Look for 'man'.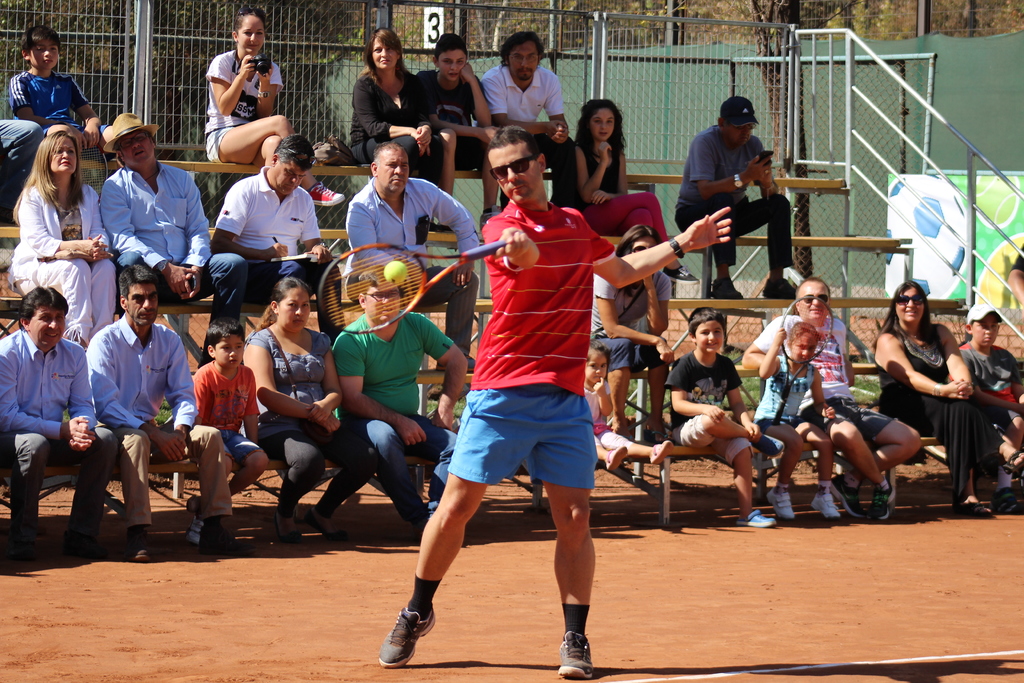
Found: 0,286,120,550.
